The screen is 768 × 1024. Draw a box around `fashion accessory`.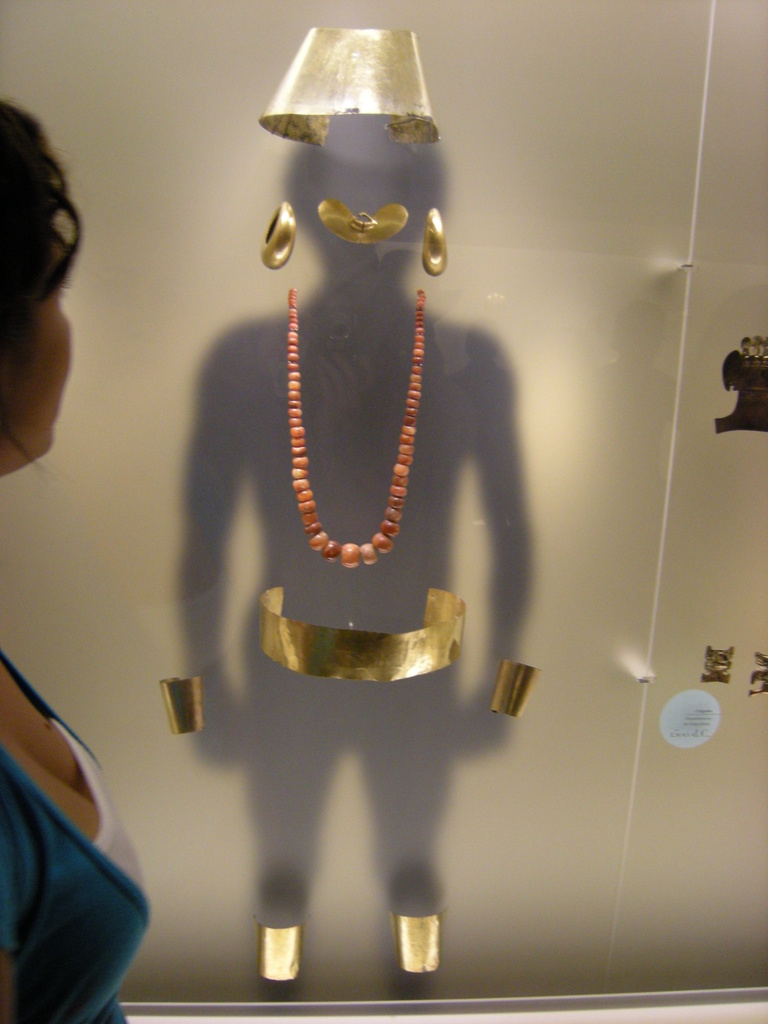
l=419, t=207, r=449, b=277.
